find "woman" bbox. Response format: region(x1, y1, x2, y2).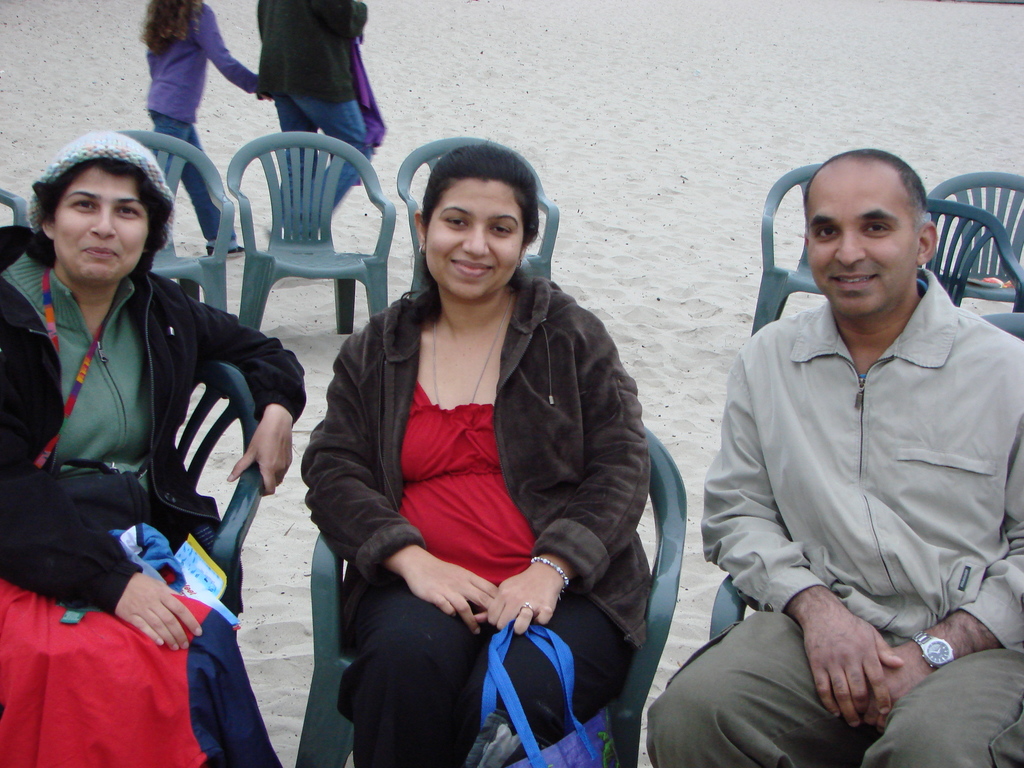
region(297, 141, 657, 767).
